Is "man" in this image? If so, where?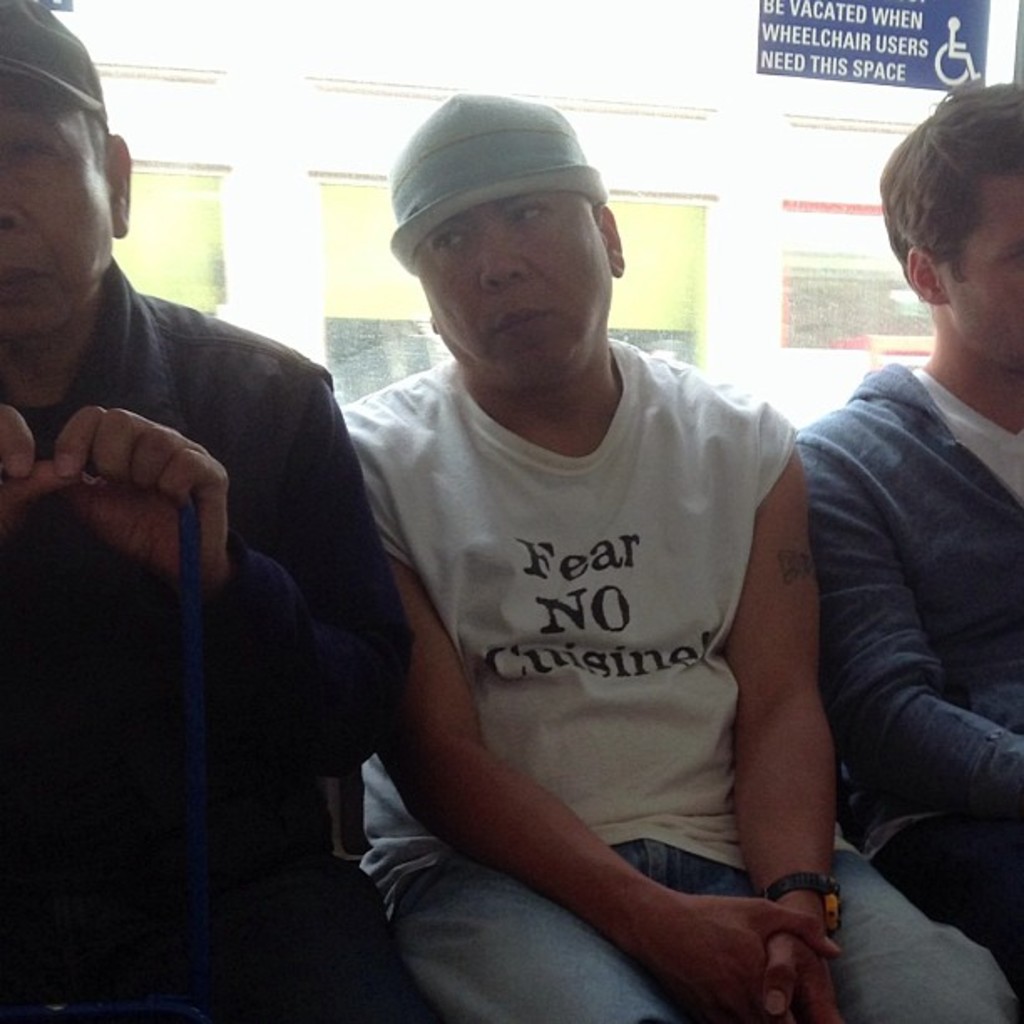
Yes, at (796, 80, 1022, 989).
